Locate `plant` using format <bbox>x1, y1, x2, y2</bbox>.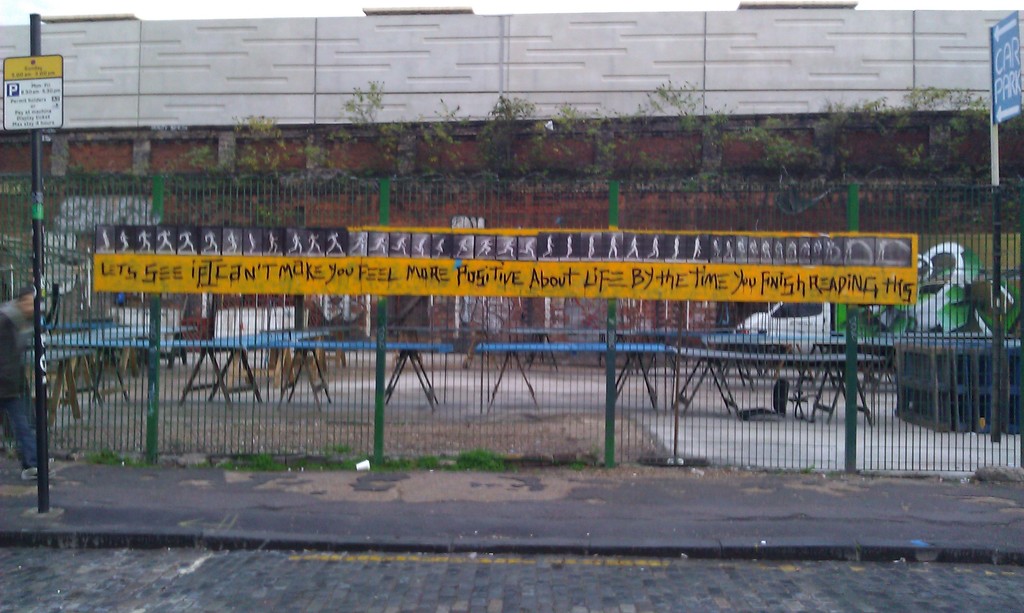
<bbox>413, 95, 474, 175</bbox>.
